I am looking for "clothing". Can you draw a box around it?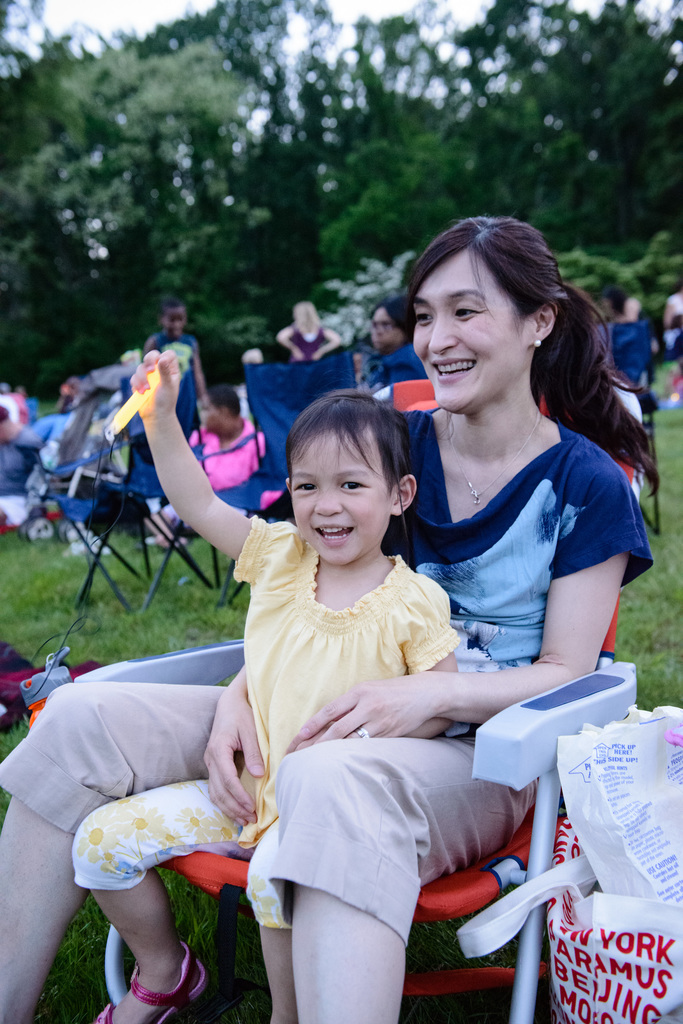
Sure, the bounding box is 20/409/76/463.
